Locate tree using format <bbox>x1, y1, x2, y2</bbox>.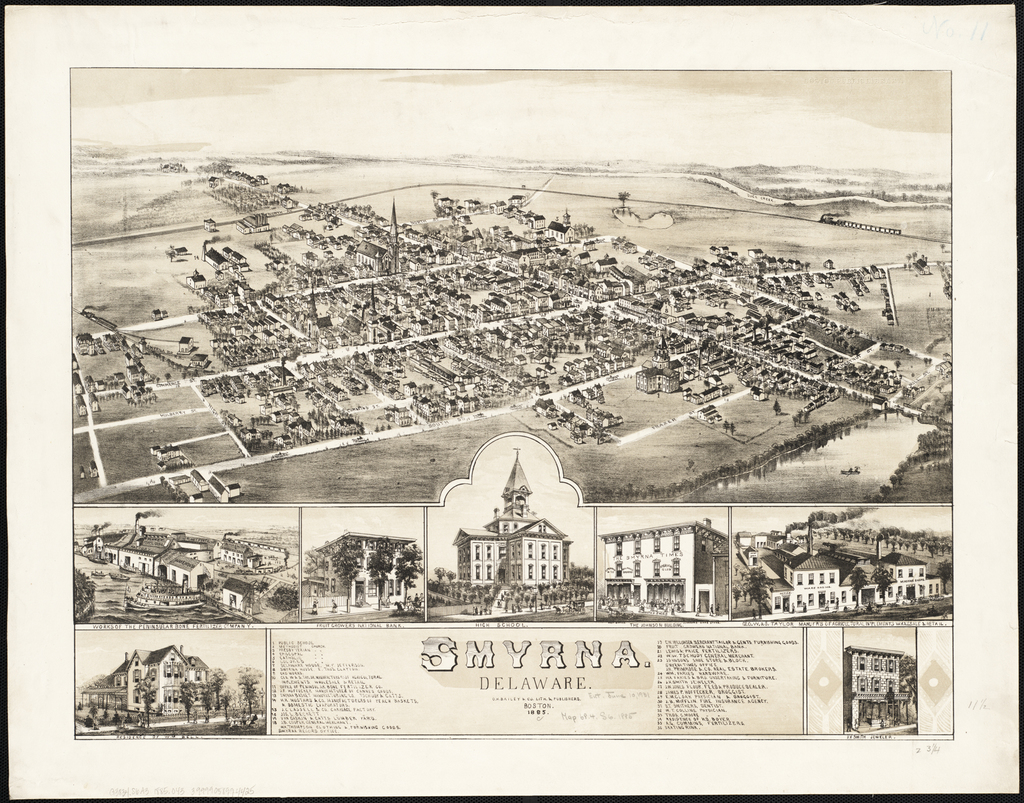
<bbox>221, 691, 236, 719</bbox>.
